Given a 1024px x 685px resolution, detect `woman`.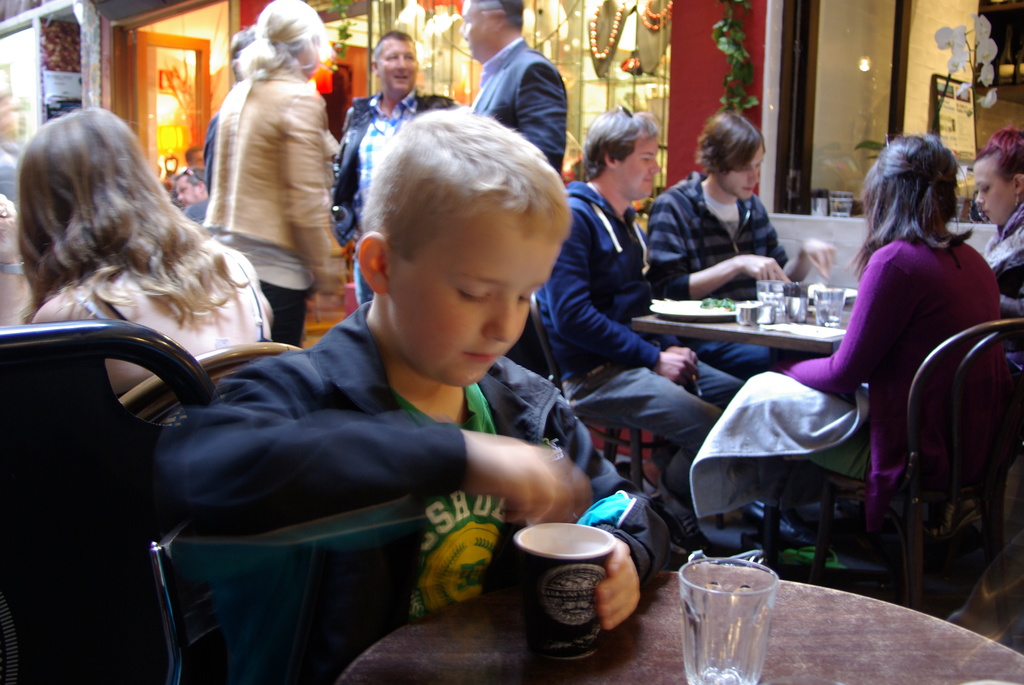
x1=941, y1=124, x2=1023, y2=544.
